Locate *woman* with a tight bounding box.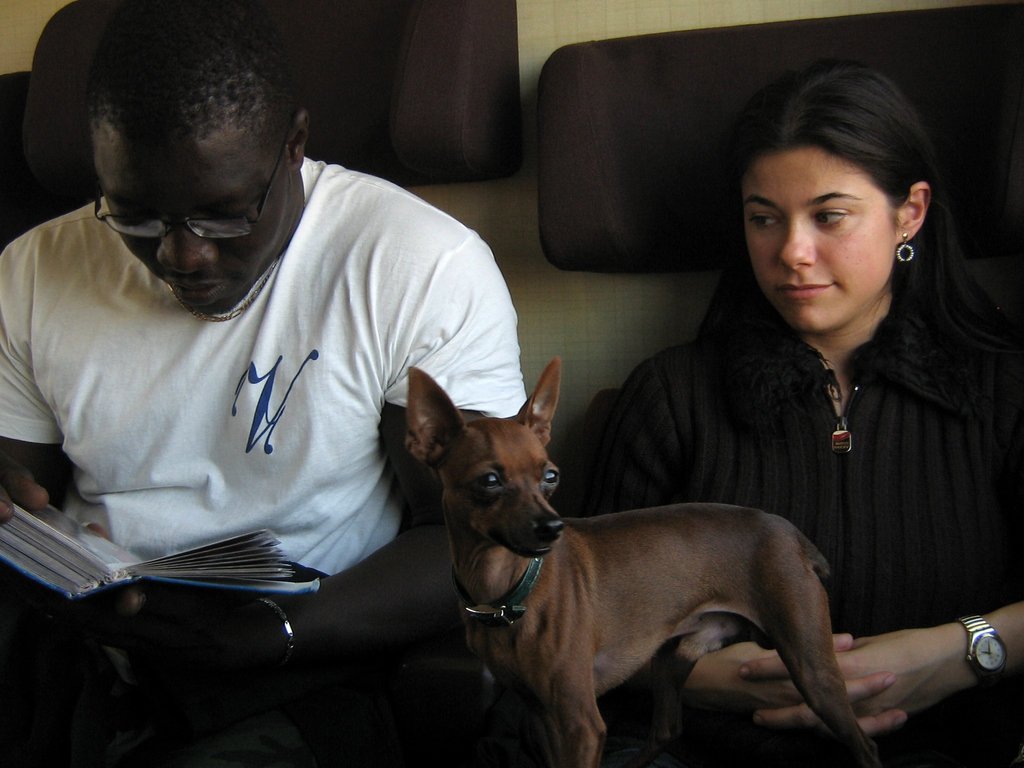
<bbox>636, 83, 1013, 721</bbox>.
